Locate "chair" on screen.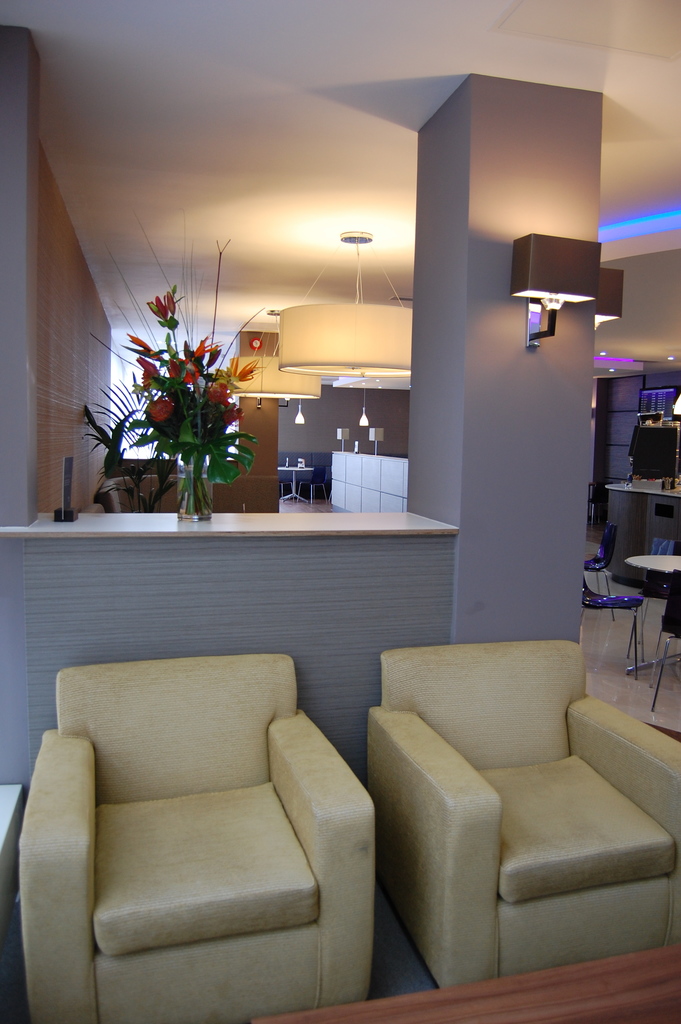
On screen at {"x1": 279, "y1": 464, "x2": 296, "y2": 502}.
